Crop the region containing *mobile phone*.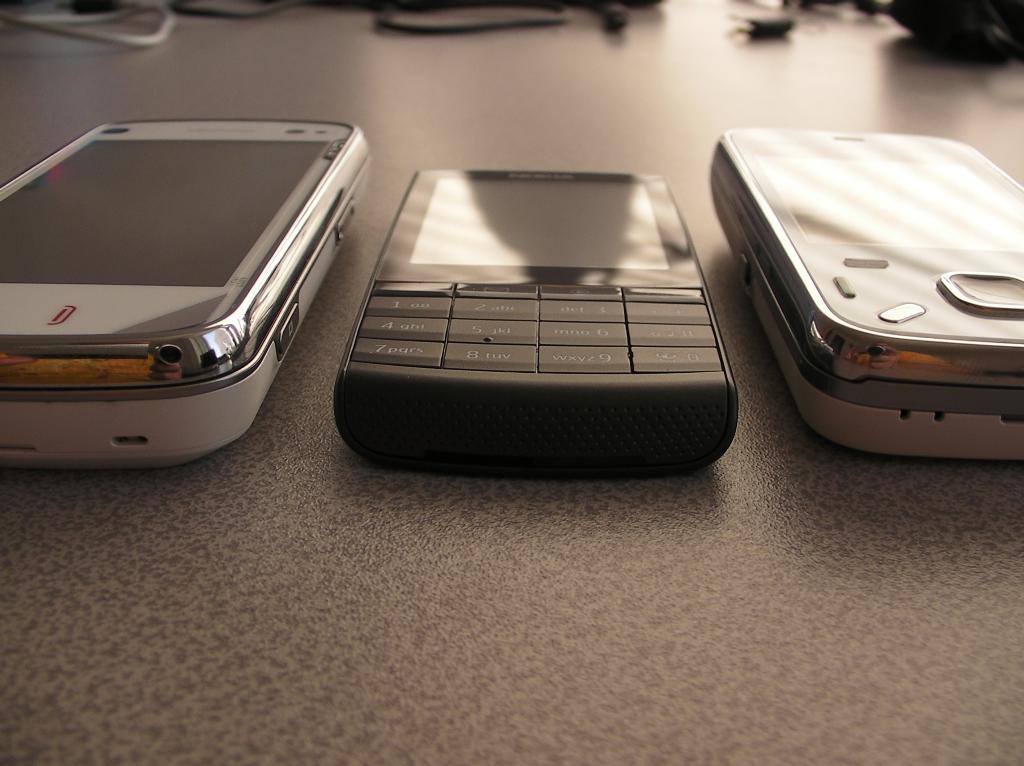
Crop region: <region>333, 166, 740, 483</region>.
